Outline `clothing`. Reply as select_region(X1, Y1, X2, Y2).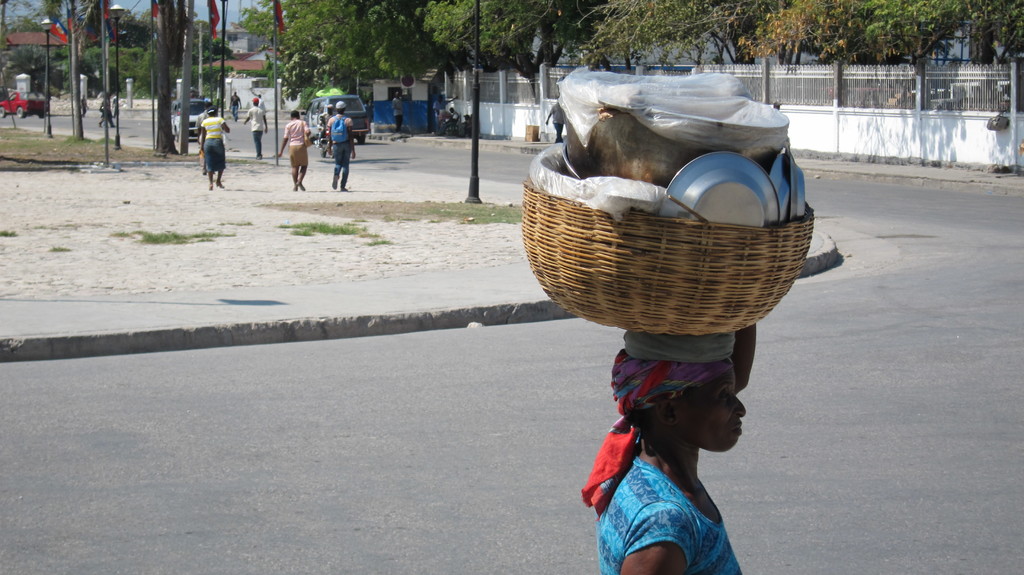
select_region(201, 122, 227, 170).
